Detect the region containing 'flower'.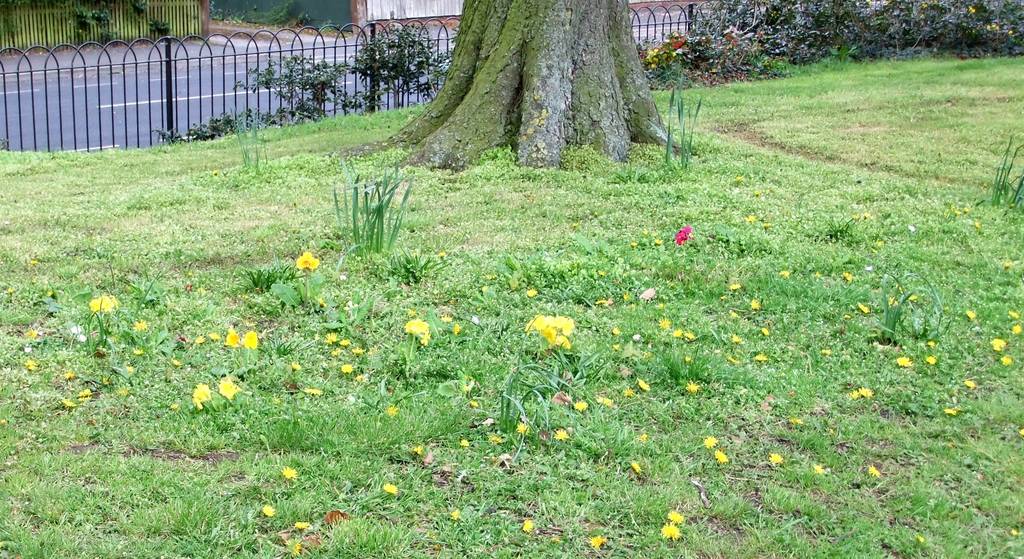
[left=751, top=298, right=762, bottom=311].
